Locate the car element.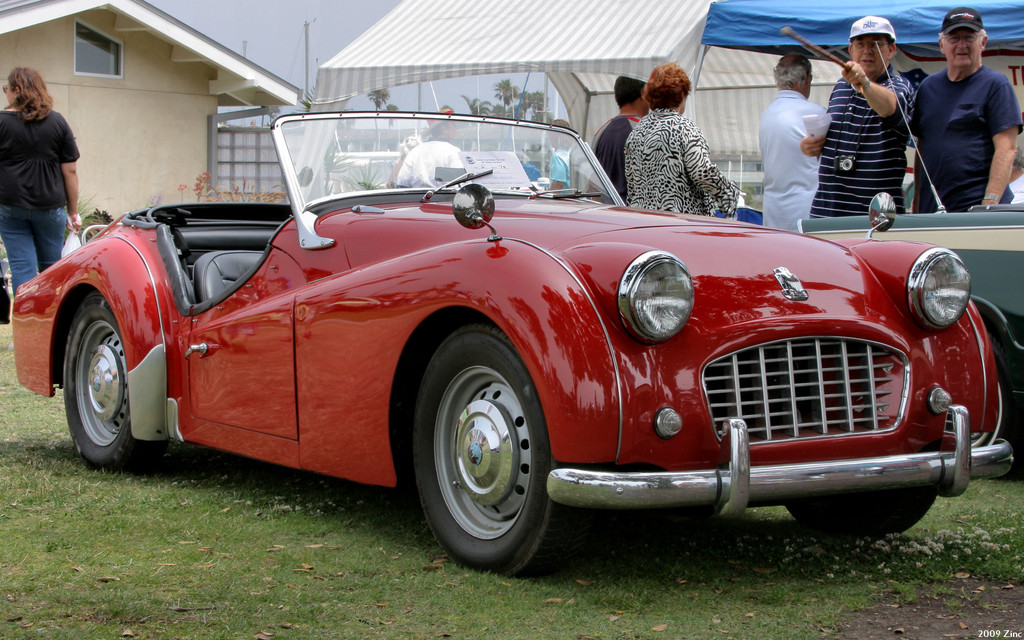
Element bbox: x1=8, y1=109, x2=1014, y2=577.
